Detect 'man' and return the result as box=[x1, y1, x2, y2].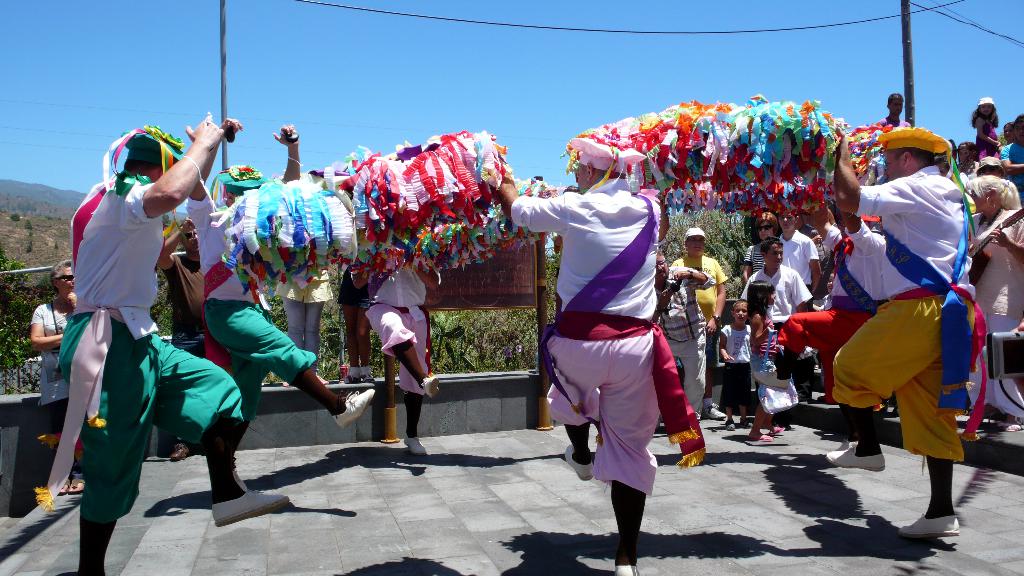
box=[741, 236, 815, 331].
